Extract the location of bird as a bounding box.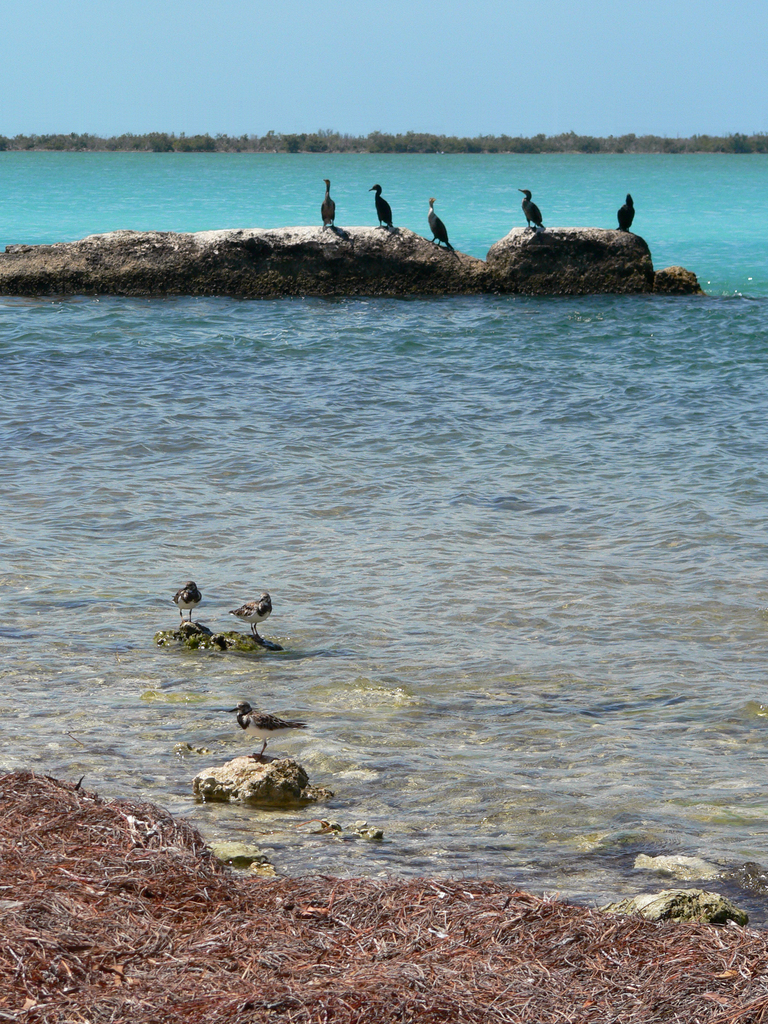
bbox(172, 580, 204, 622).
